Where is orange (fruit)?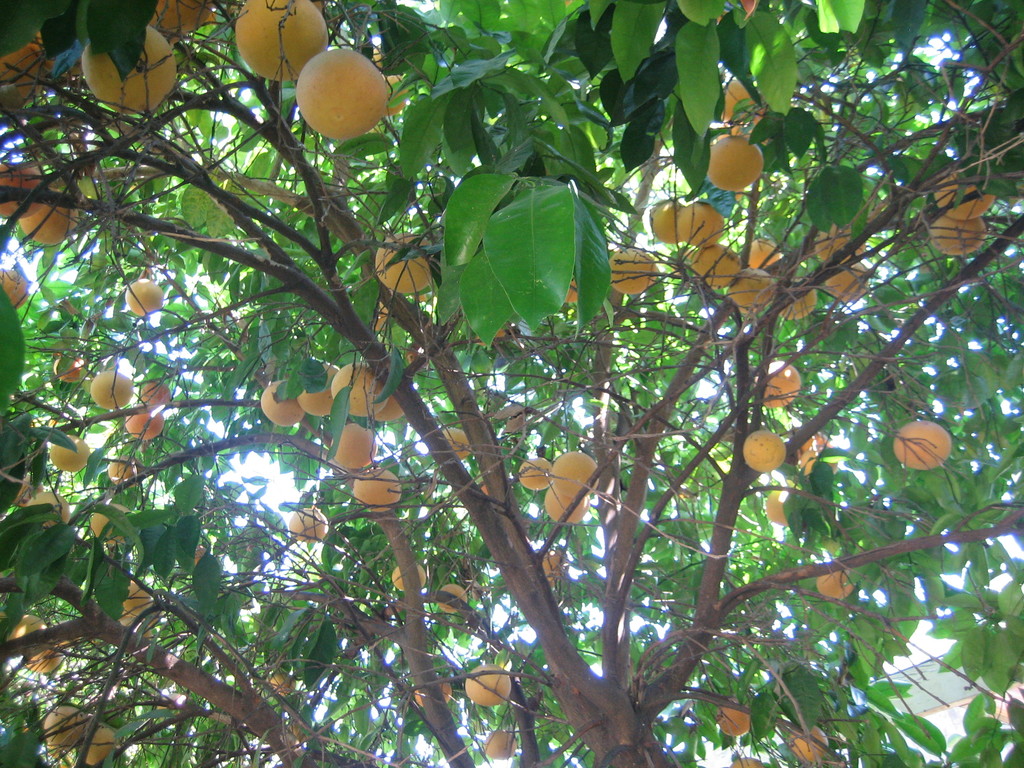
(left=486, top=726, right=513, bottom=764).
